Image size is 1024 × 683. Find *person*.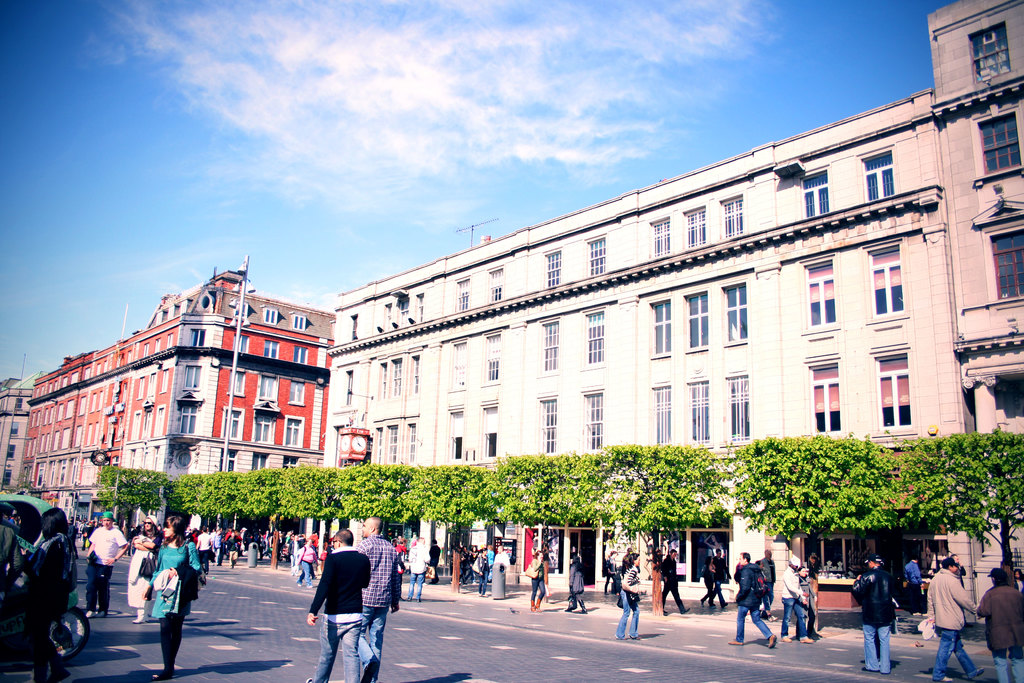
rect(354, 522, 400, 682).
